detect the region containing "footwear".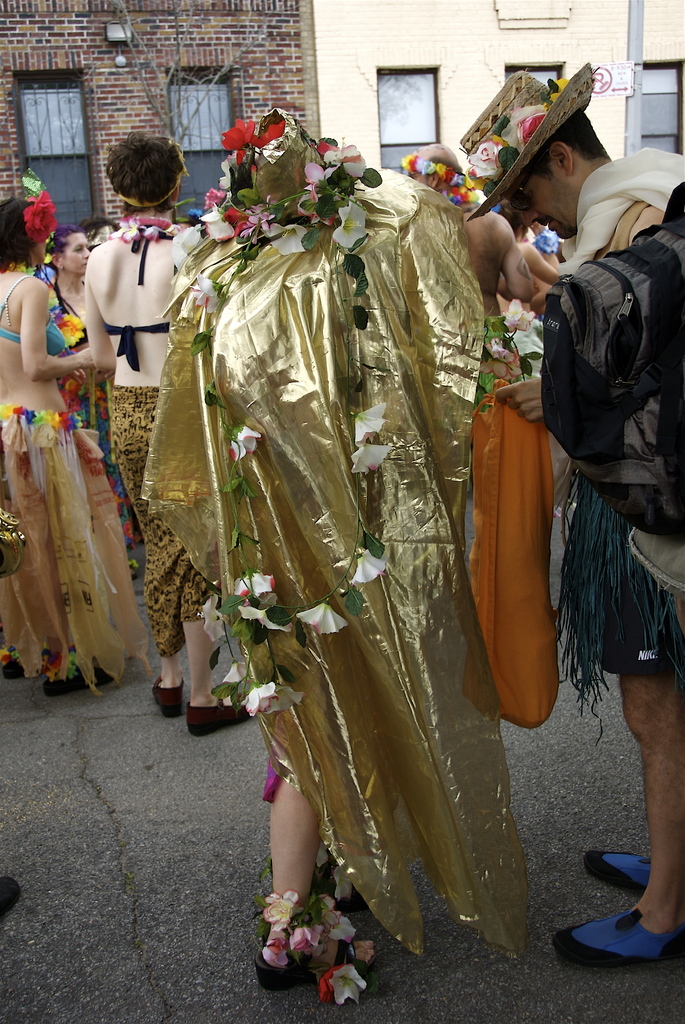
[0,641,25,678].
